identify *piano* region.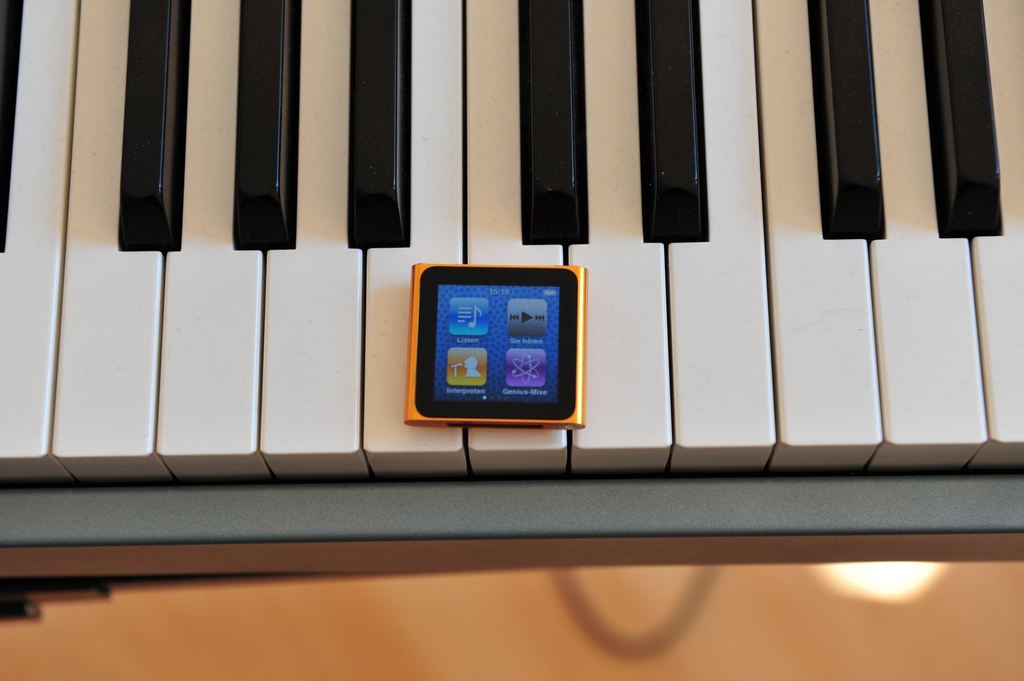
Region: <region>85, 0, 946, 616</region>.
